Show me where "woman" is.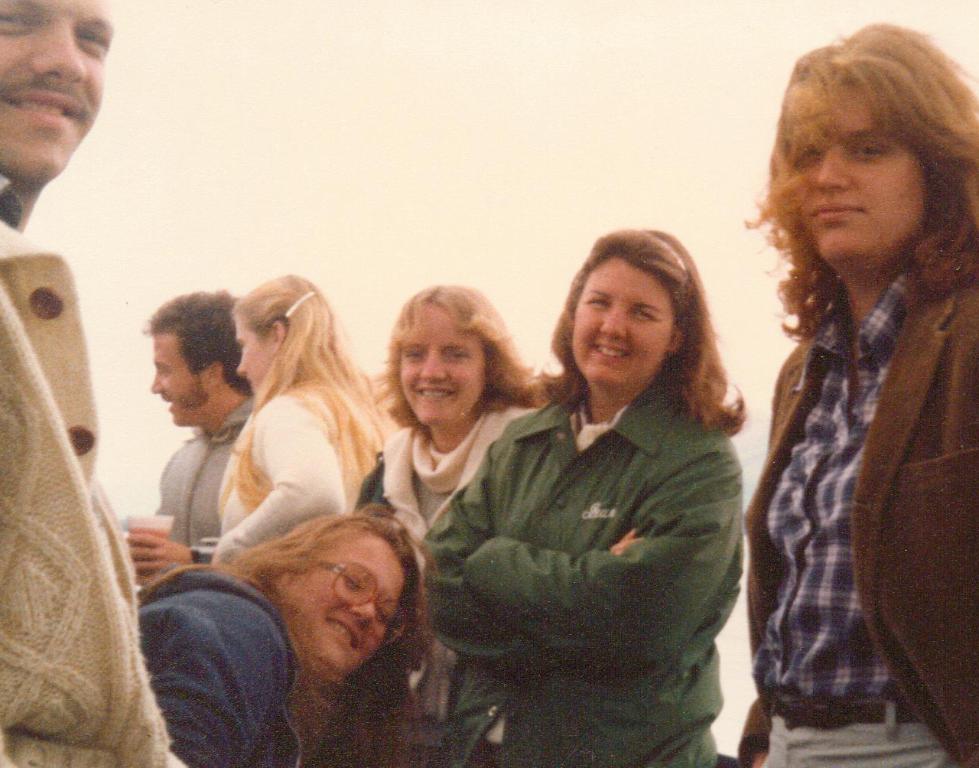
"woman" is at 125/267/389/584.
